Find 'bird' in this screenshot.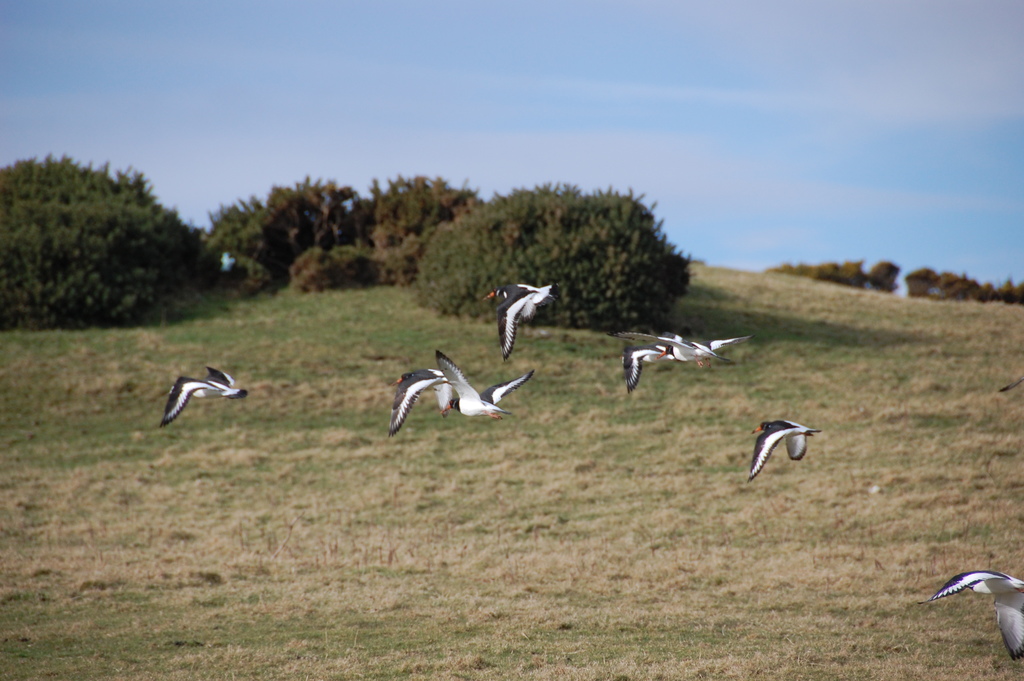
The bounding box for 'bird' is bbox=(616, 325, 753, 371).
